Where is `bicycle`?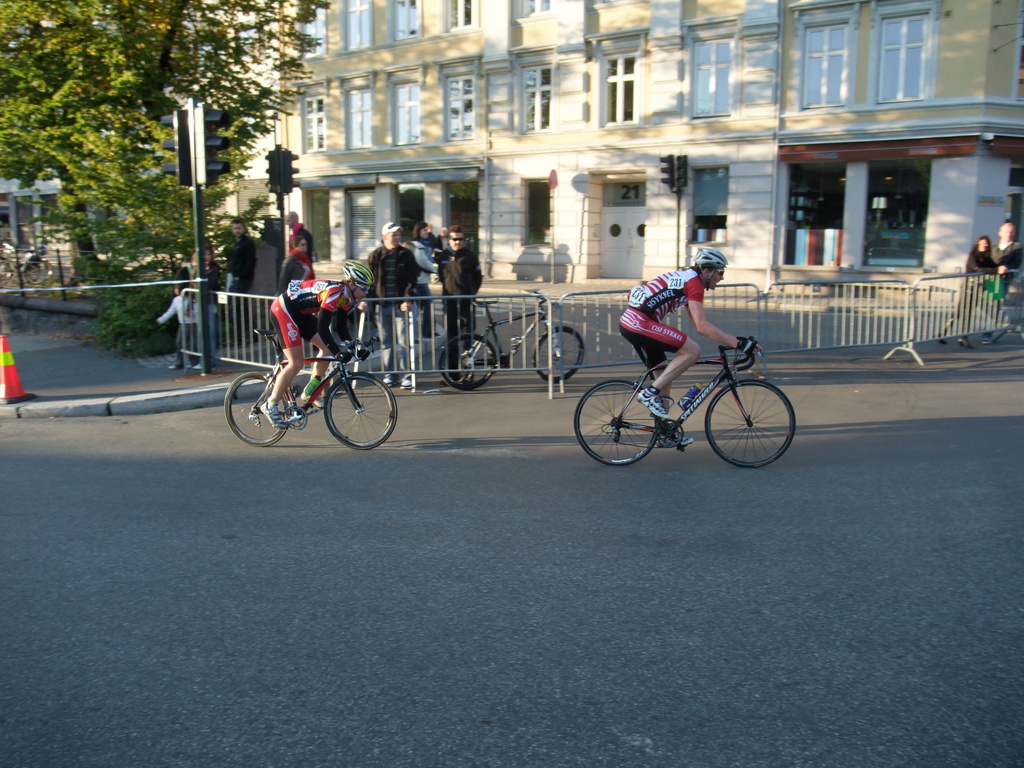
rect(437, 290, 586, 392).
